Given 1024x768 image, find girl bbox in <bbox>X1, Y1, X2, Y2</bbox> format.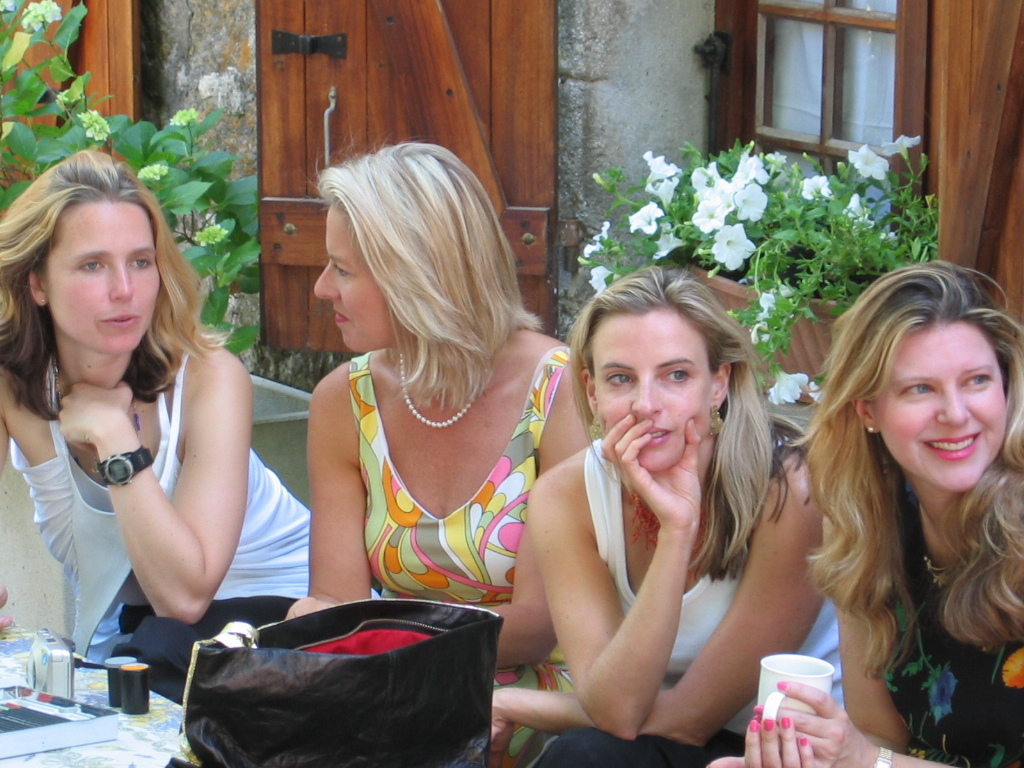
<bbox>814, 256, 1023, 752</bbox>.
